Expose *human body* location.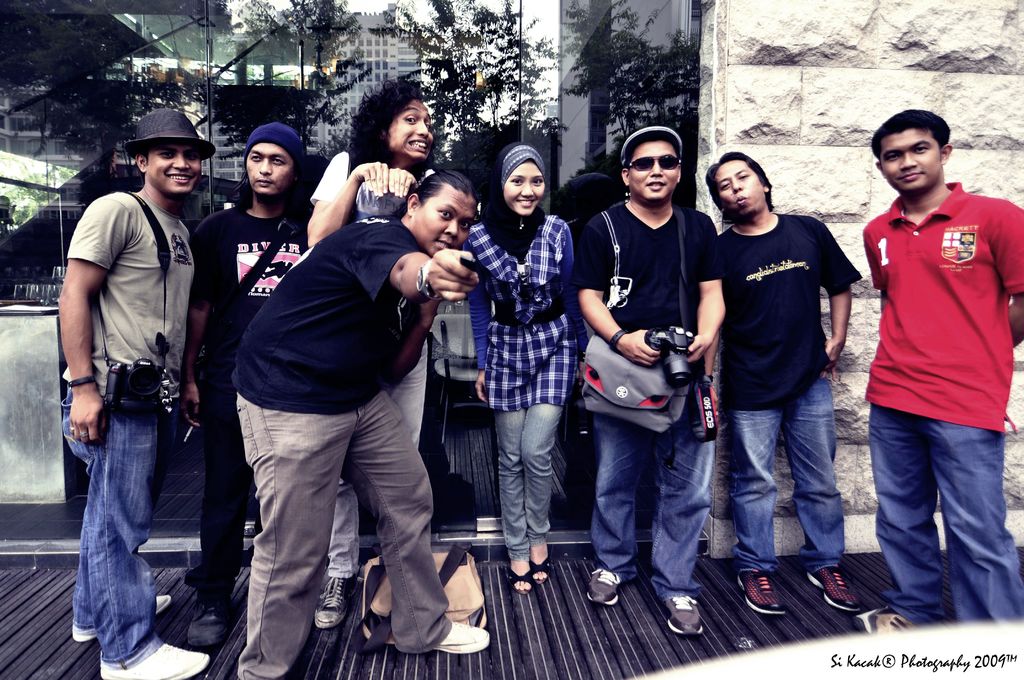
Exposed at {"x1": 241, "y1": 161, "x2": 498, "y2": 679}.
